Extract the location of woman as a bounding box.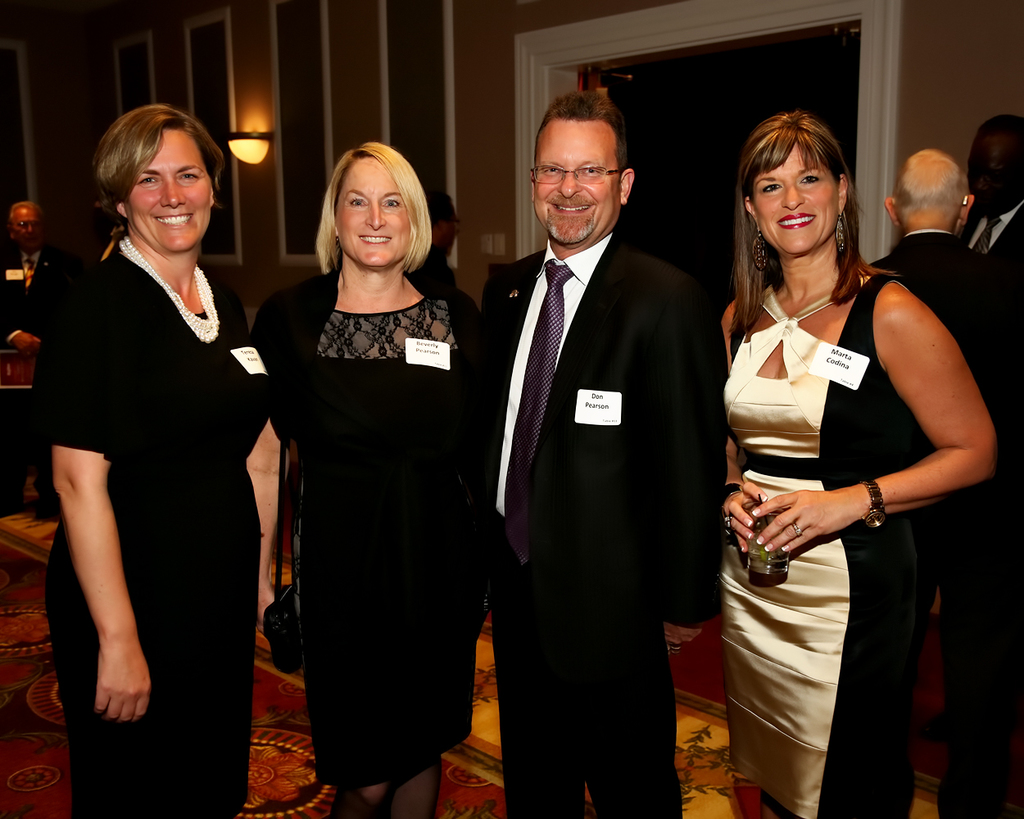
x1=48, y1=110, x2=282, y2=818.
